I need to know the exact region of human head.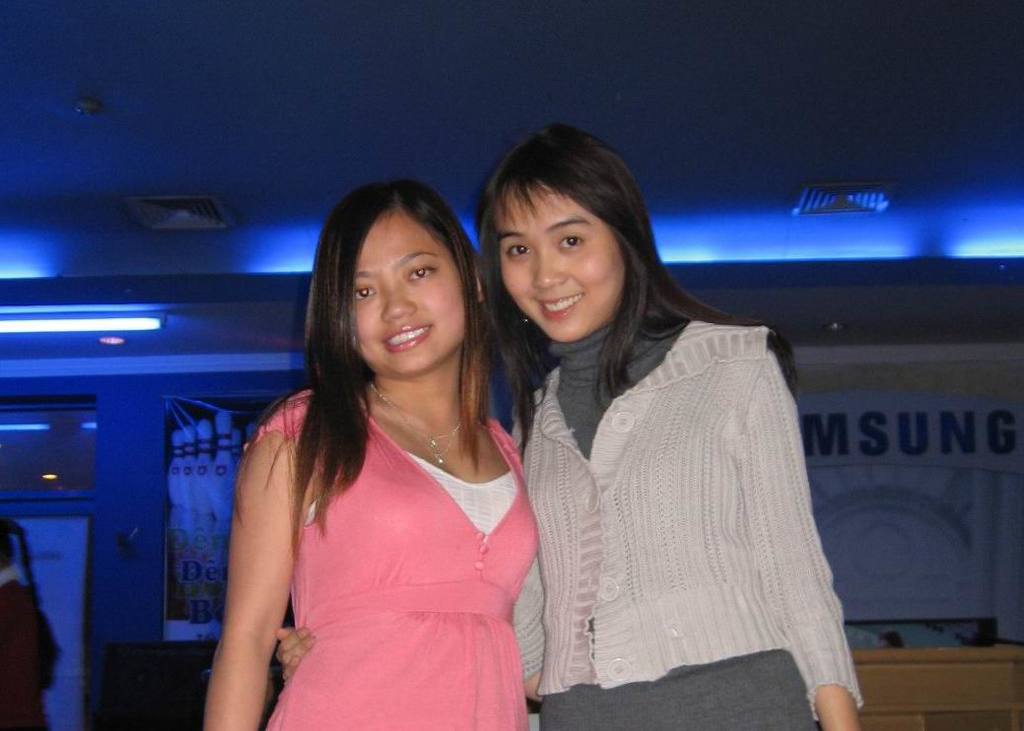
Region: Rect(309, 182, 481, 378).
